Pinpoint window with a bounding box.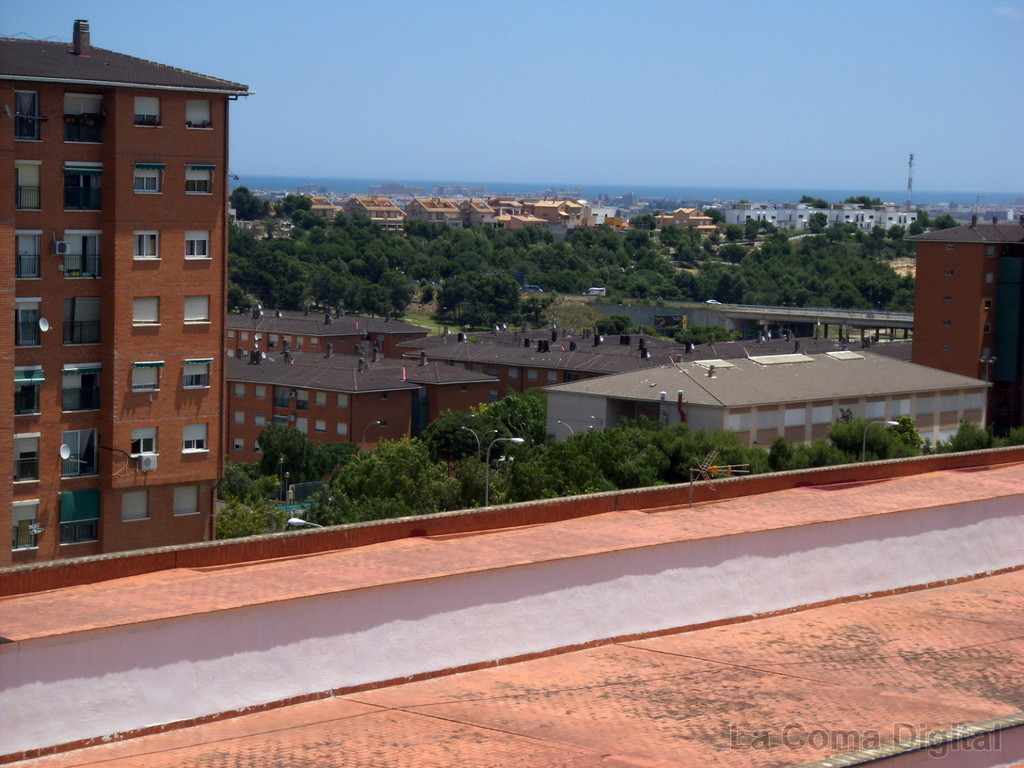
region(123, 491, 148, 521).
